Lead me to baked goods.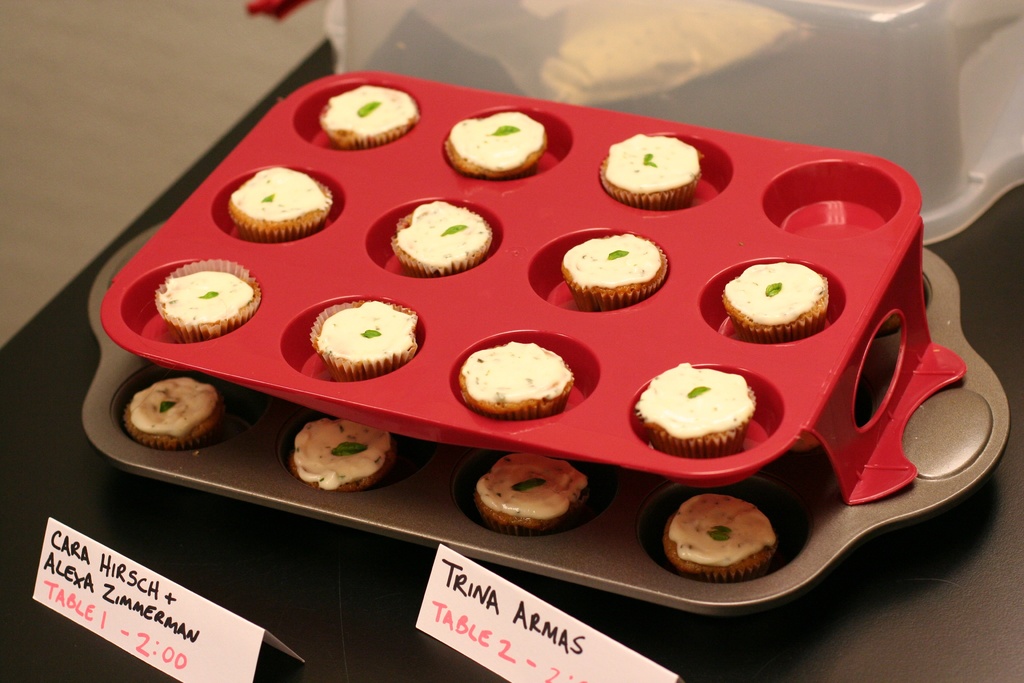
Lead to [left=725, top=263, right=830, bottom=342].
